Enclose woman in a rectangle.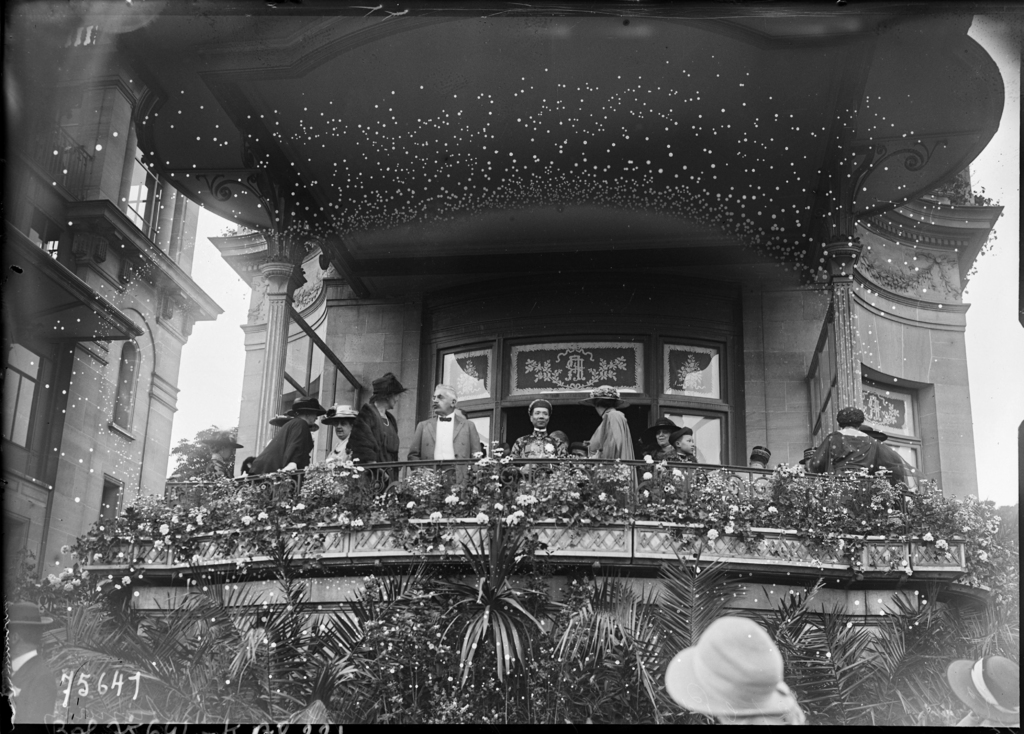
bbox=[504, 407, 584, 486].
